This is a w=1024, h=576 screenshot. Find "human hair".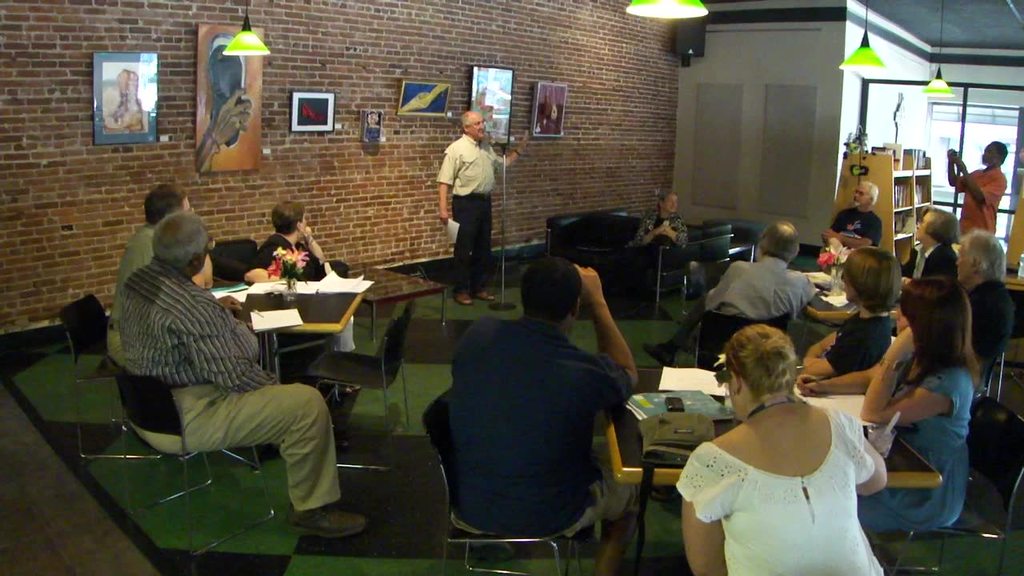
Bounding box: [145, 182, 190, 226].
